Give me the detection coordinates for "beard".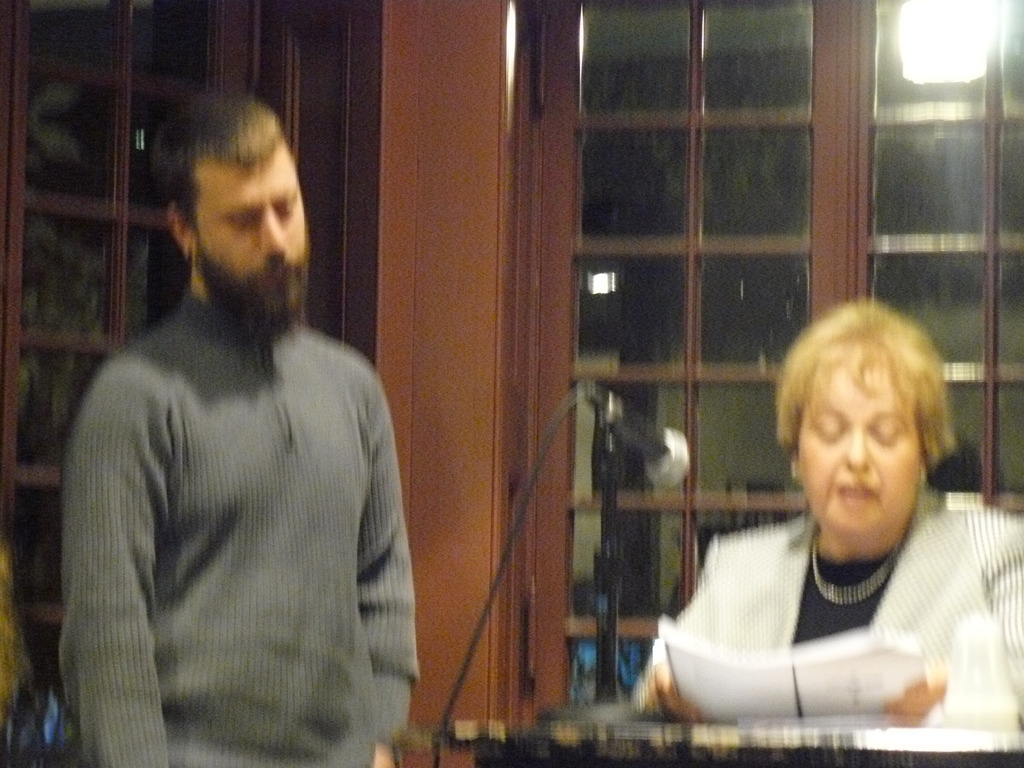
{"x1": 195, "y1": 246, "x2": 312, "y2": 337}.
